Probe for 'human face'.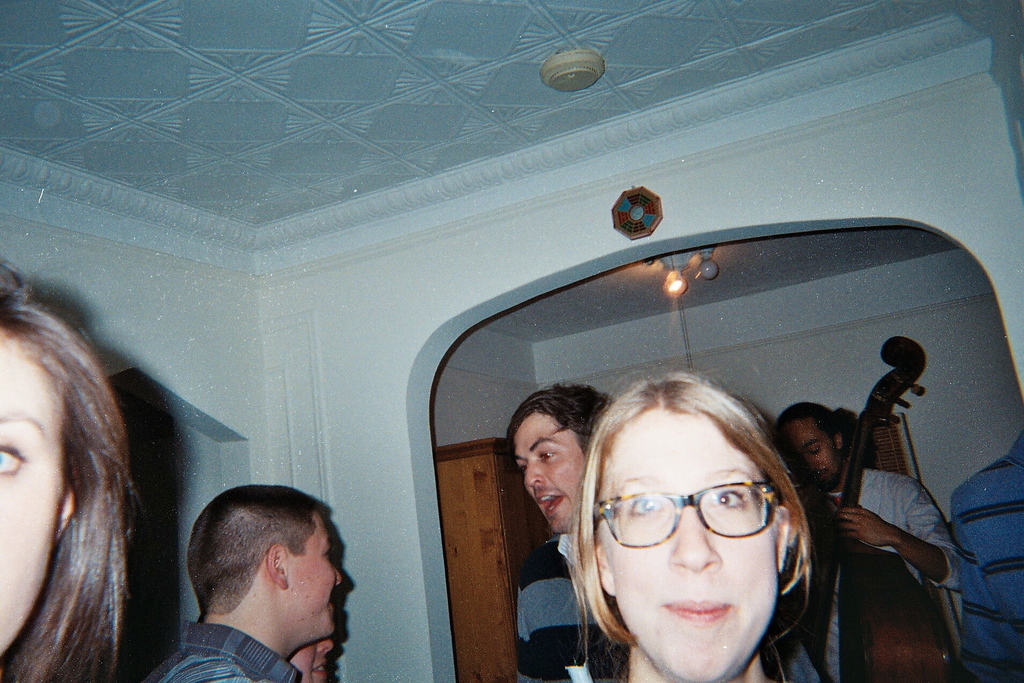
Probe result: (x1=788, y1=420, x2=836, y2=486).
